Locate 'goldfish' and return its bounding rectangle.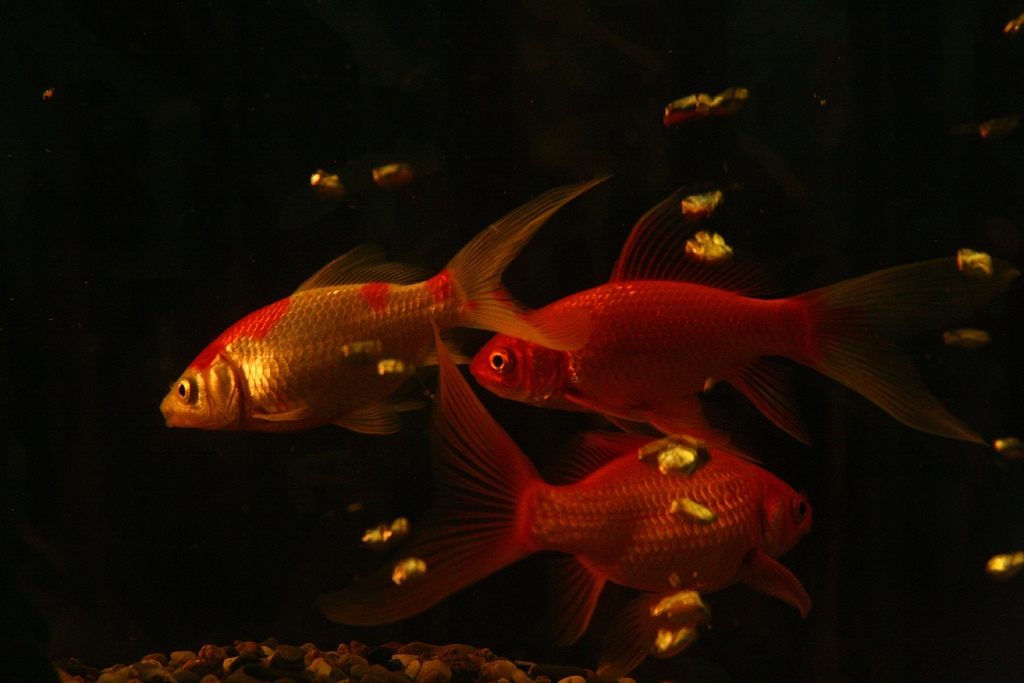
168:187:609:475.
